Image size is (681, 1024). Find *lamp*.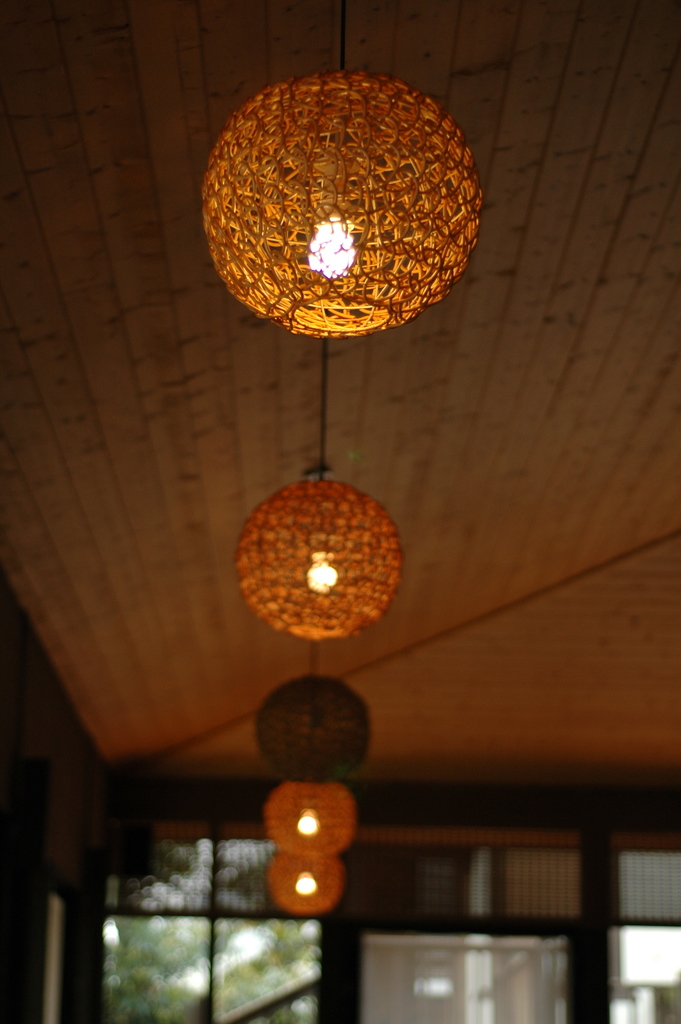
detection(266, 769, 358, 862).
